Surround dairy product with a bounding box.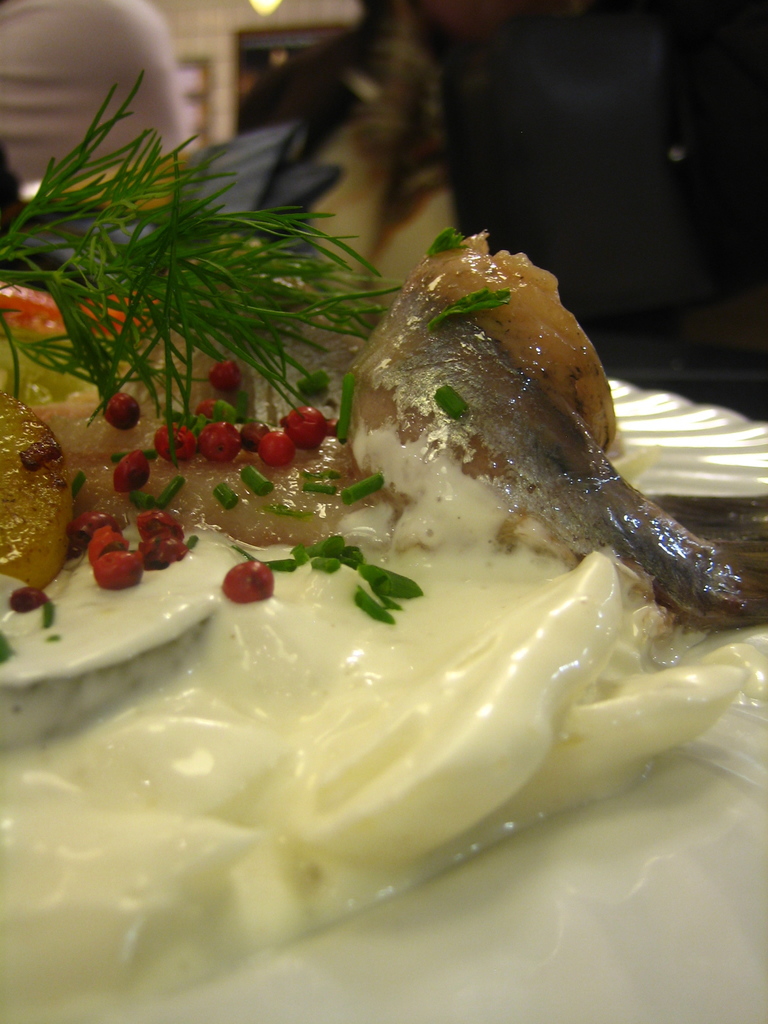
pyautogui.locateOnScreen(0, 178, 752, 969).
